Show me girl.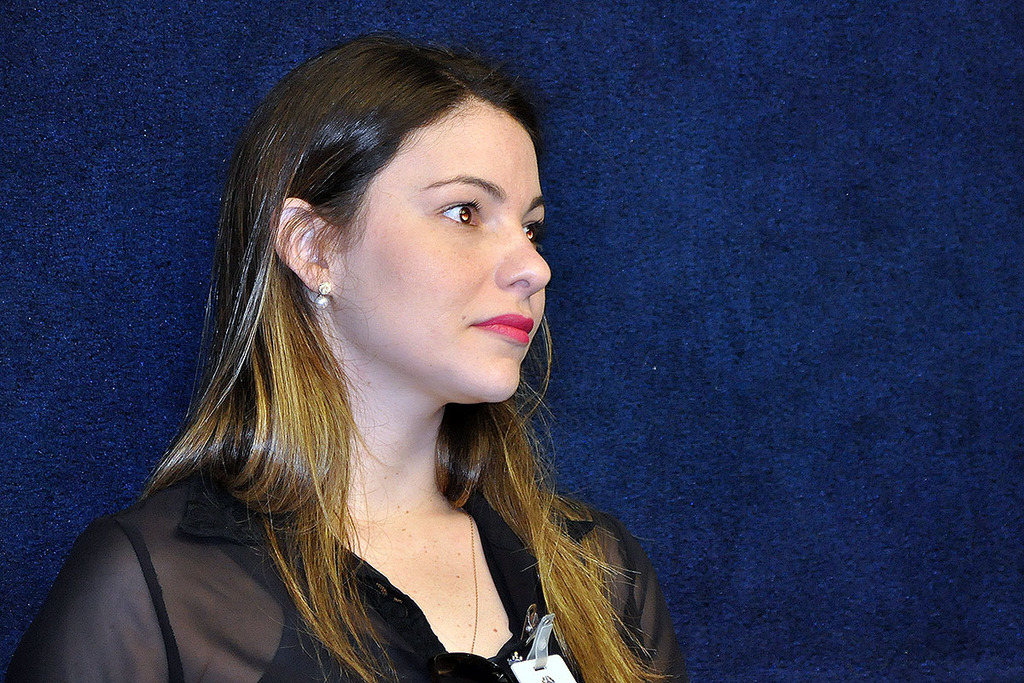
girl is here: 3 24 679 682.
